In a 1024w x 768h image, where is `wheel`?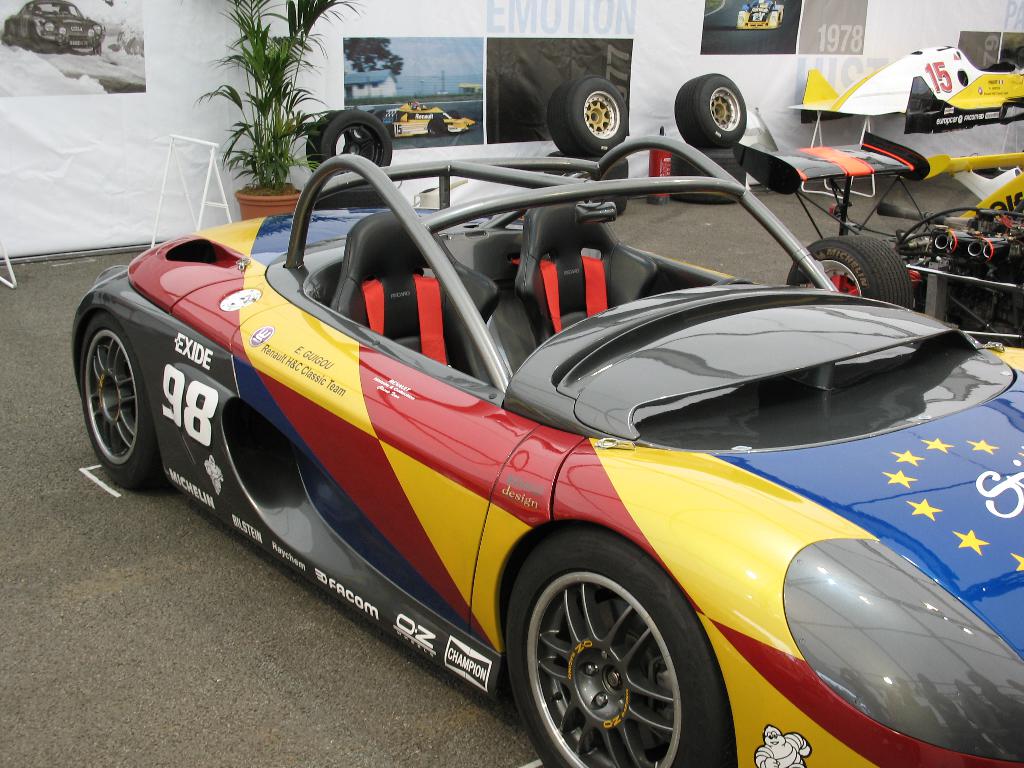
(left=662, top=145, right=751, bottom=205).
